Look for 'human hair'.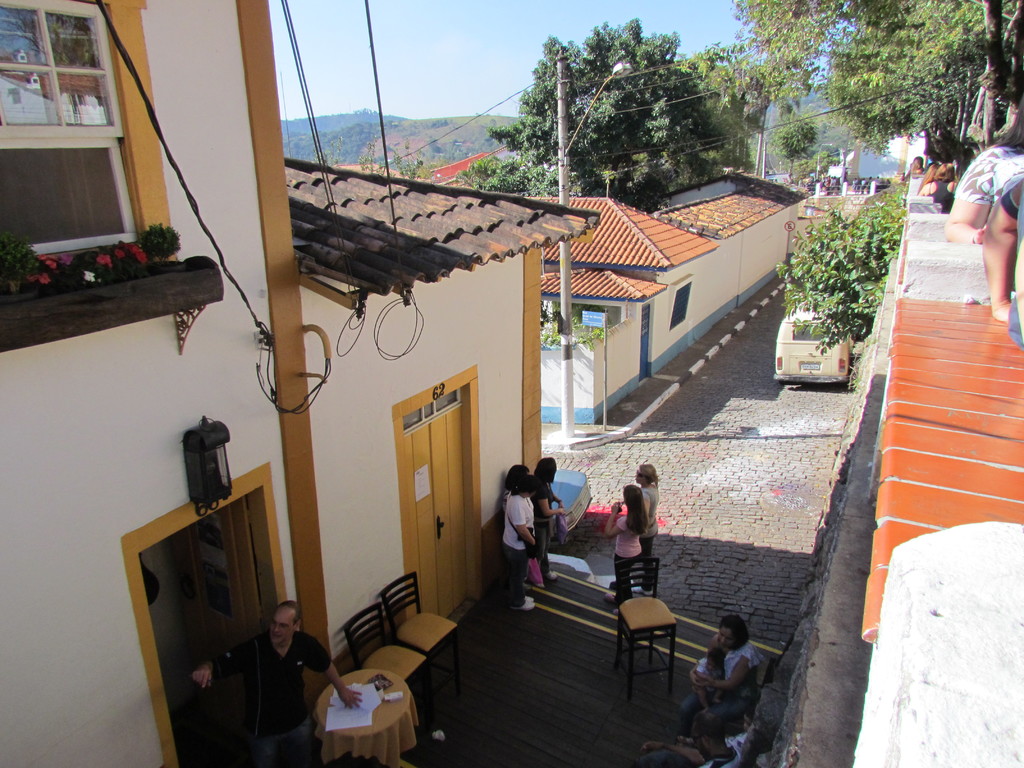
Found: l=532, t=458, r=556, b=484.
